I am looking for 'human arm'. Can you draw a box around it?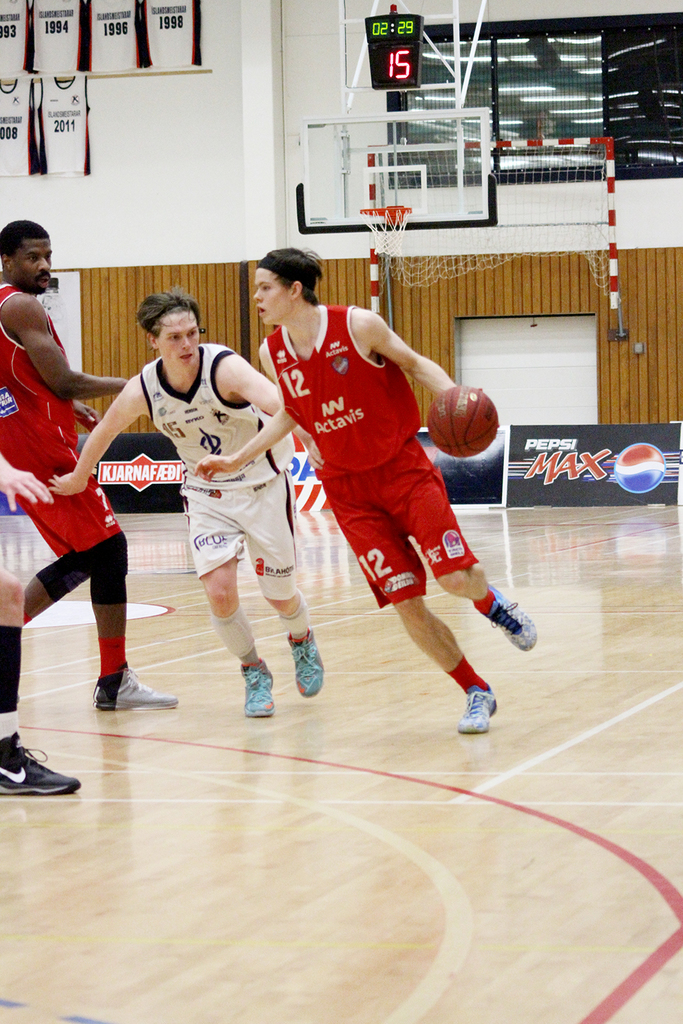
Sure, the bounding box is x1=213 y1=352 x2=333 y2=479.
